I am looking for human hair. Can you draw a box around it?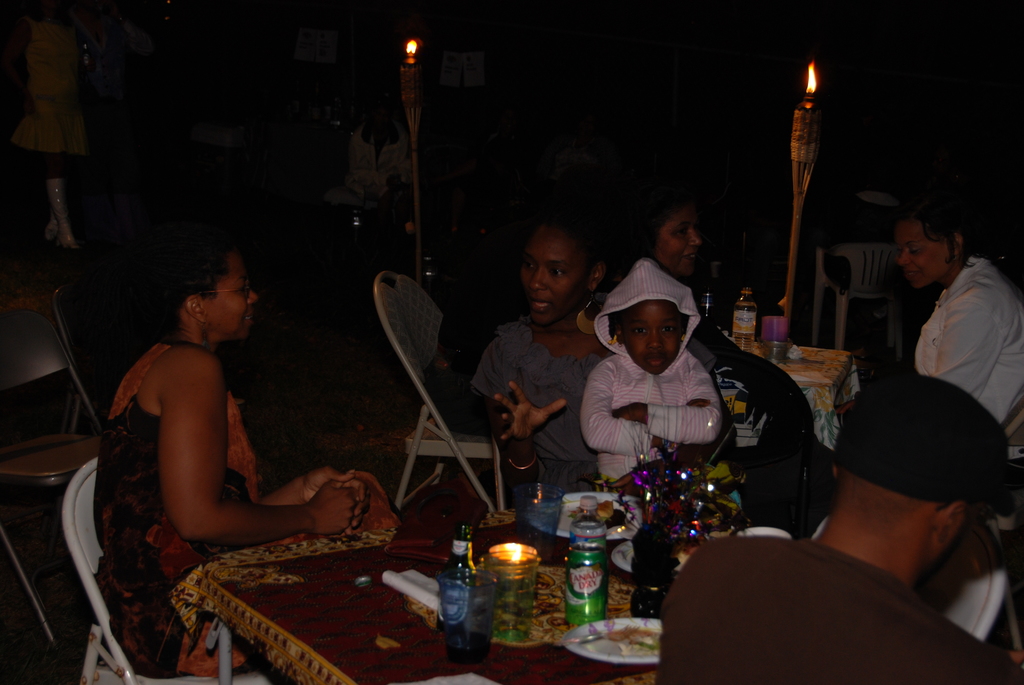
Sure, the bounding box is {"left": 899, "top": 198, "right": 984, "bottom": 267}.
